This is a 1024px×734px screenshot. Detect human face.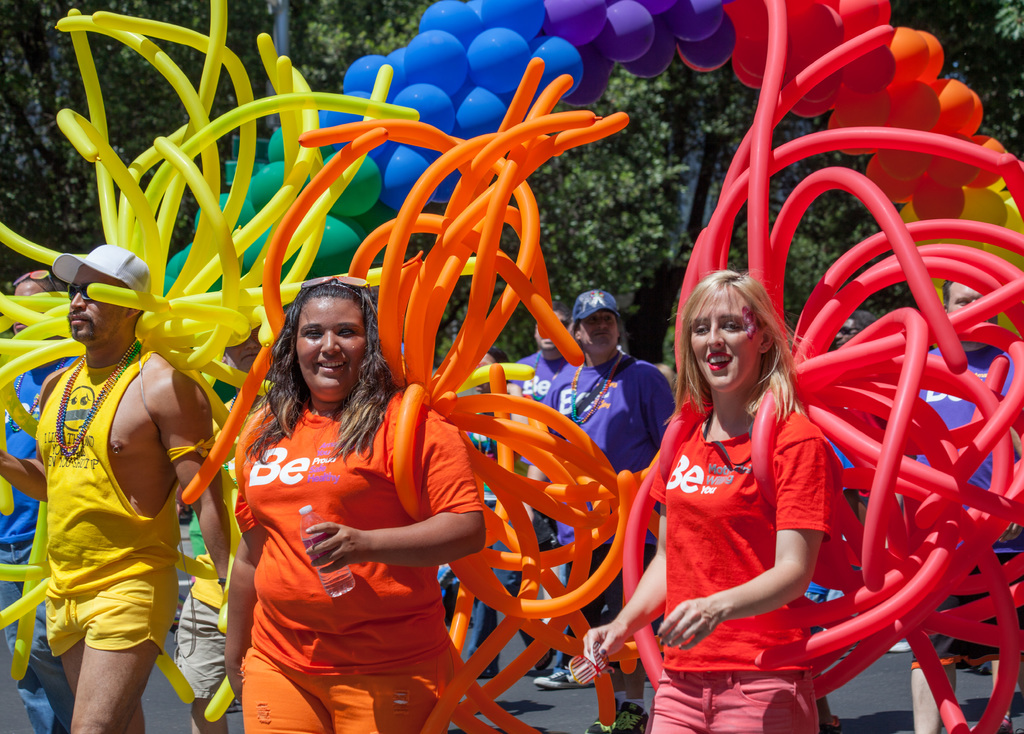
left=292, top=296, right=367, bottom=401.
